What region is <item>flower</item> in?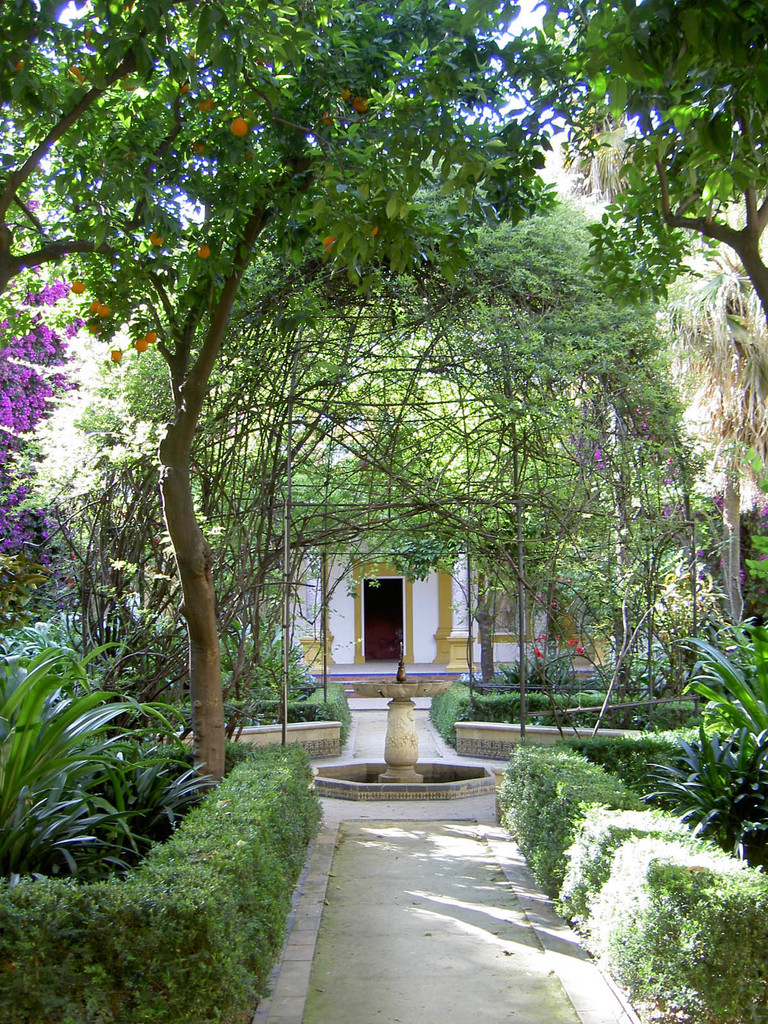
x1=591, y1=449, x2=600, y2=459.
